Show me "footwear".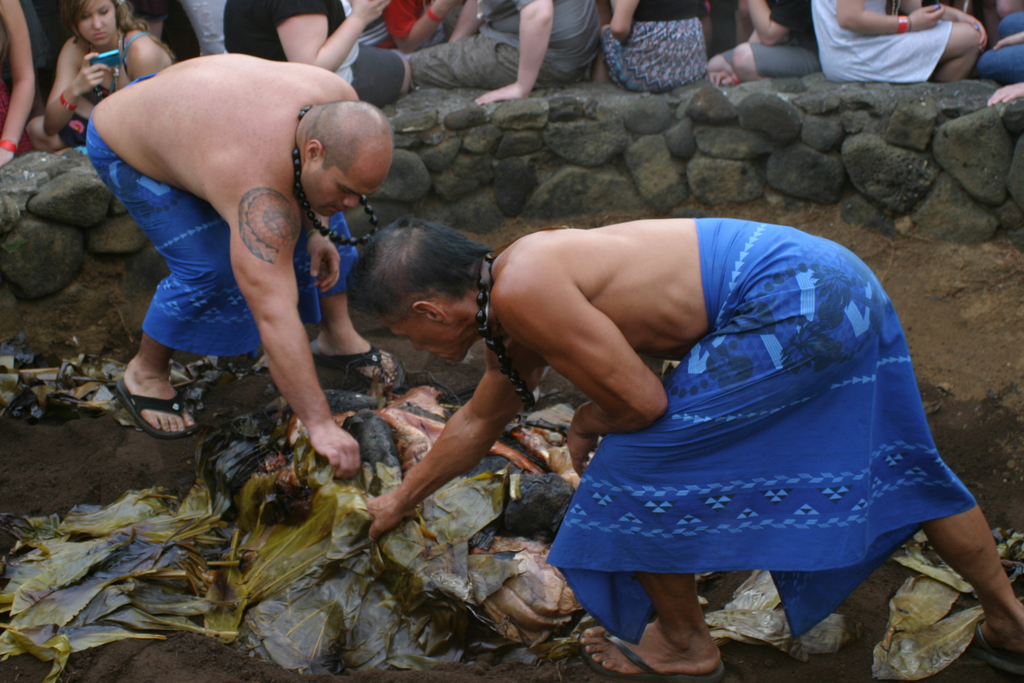
"footwear" is here: left=94, top=342, right=192, bottom=455.
